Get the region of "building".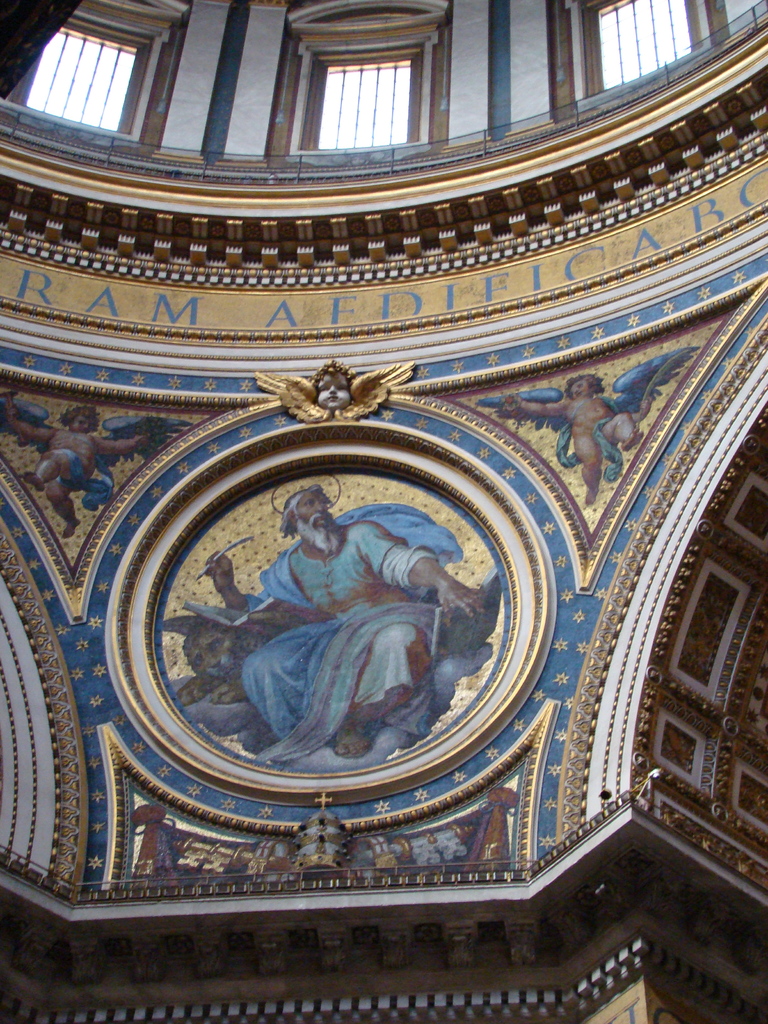
(0,0,767,1023).
